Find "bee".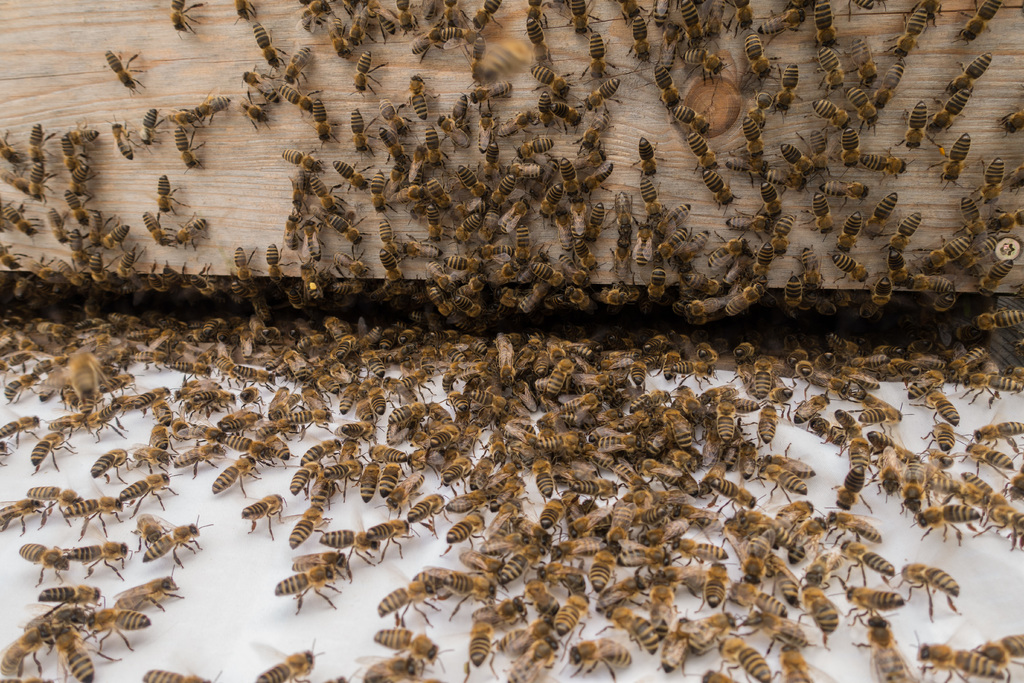
<box>127,386,170,418</box>.
